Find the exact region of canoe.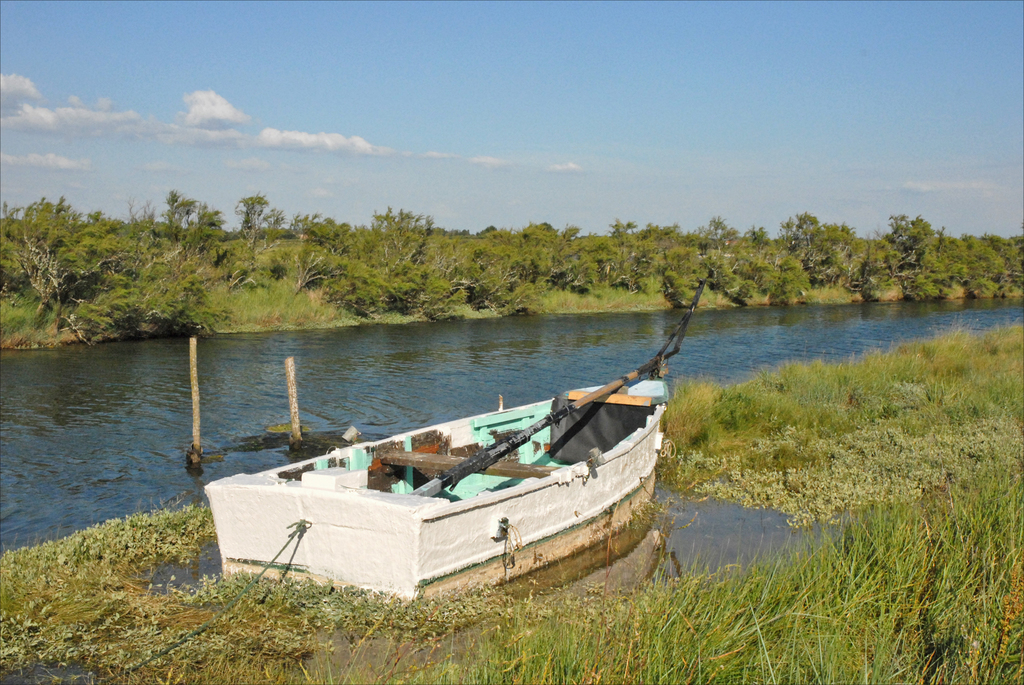
Exact region: bbox(237, 332, 740, 546).
